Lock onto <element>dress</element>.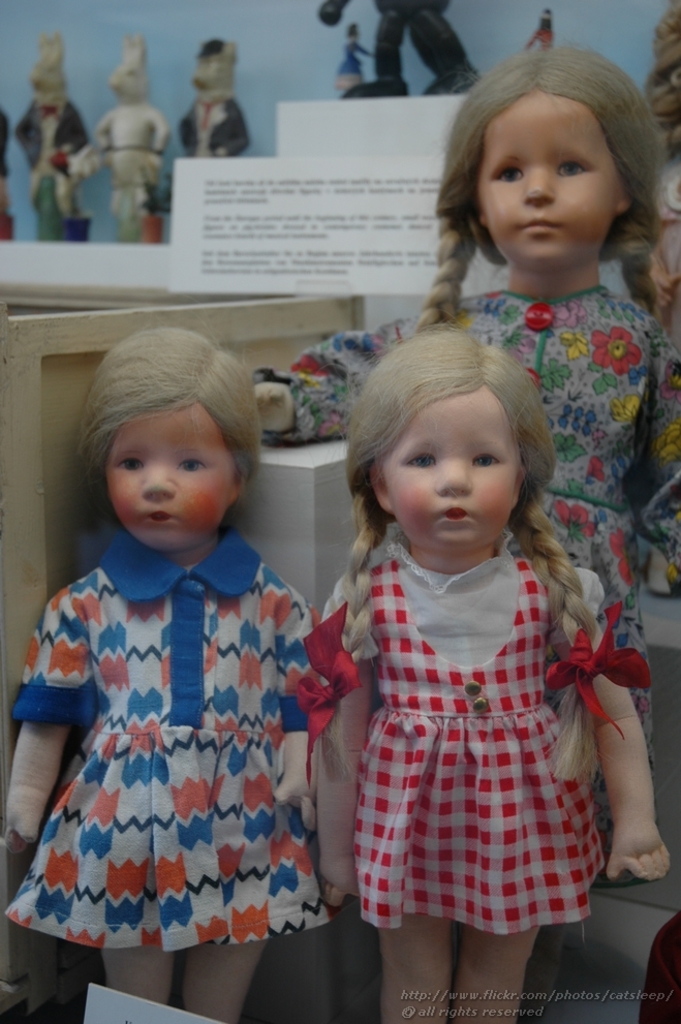
Locked: select_region(351, 523, 607, 934).
